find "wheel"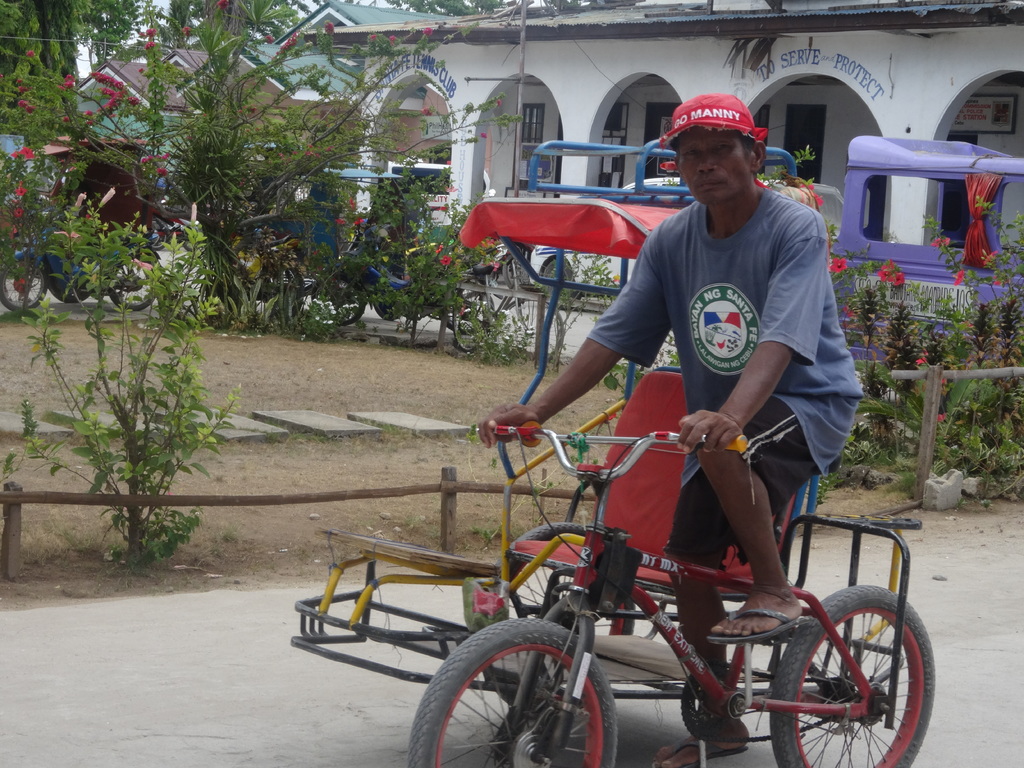
bbox=(106, 246, 168, 310)
